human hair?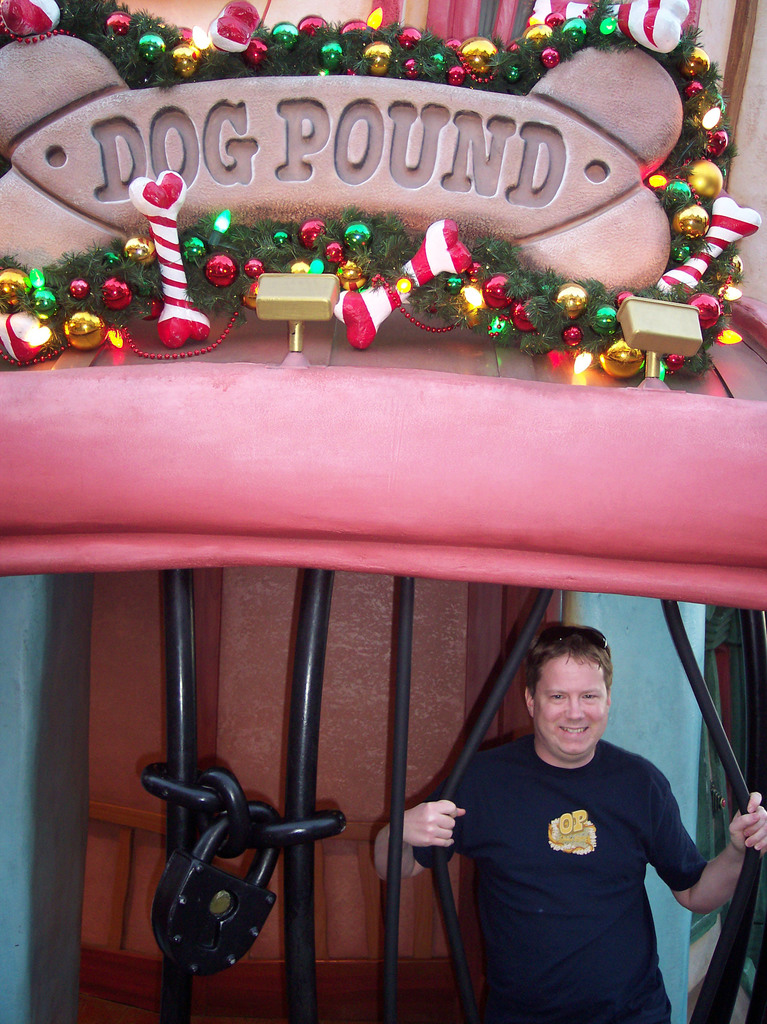
rect(524, 618, 620, 689)
